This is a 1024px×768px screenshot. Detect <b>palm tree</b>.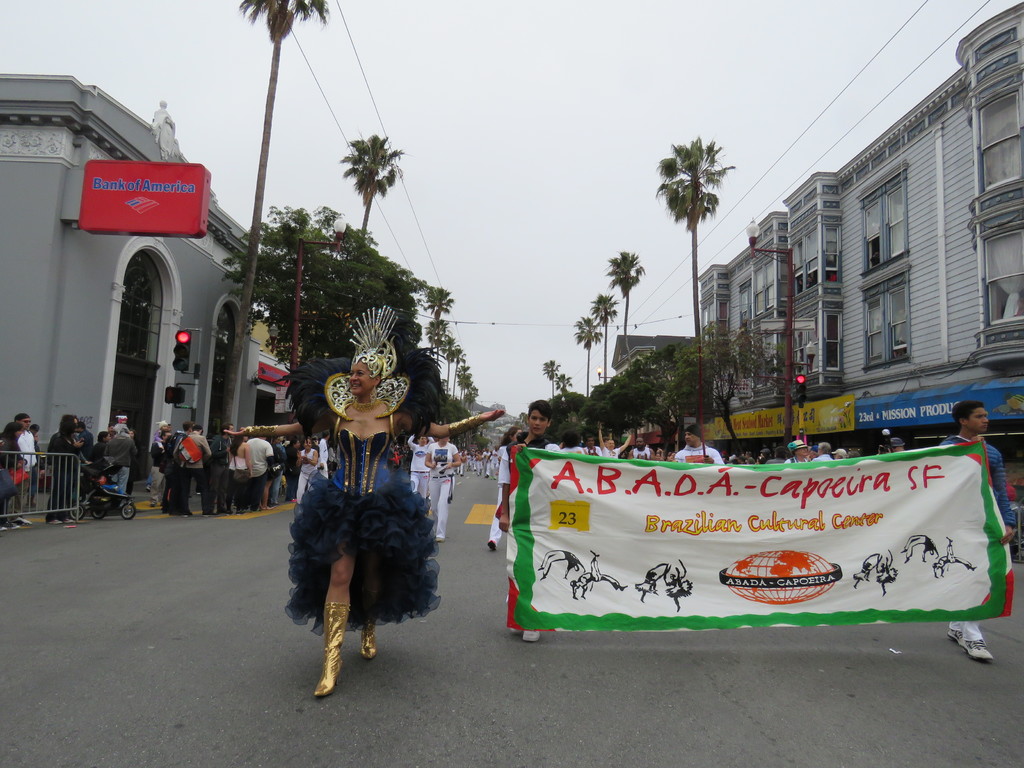
l=550, t=363, r=570, b=397.
